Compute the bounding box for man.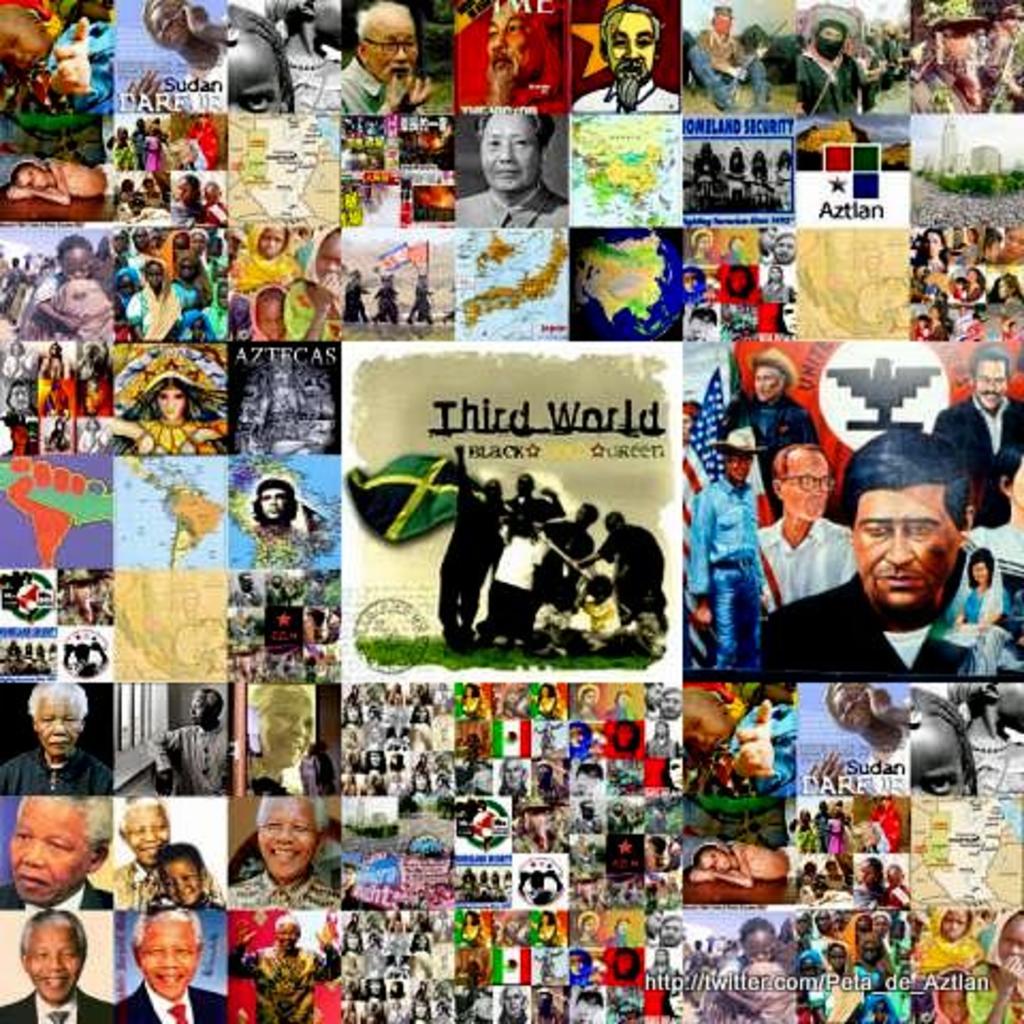
box=[753, 446, 862, 610].
